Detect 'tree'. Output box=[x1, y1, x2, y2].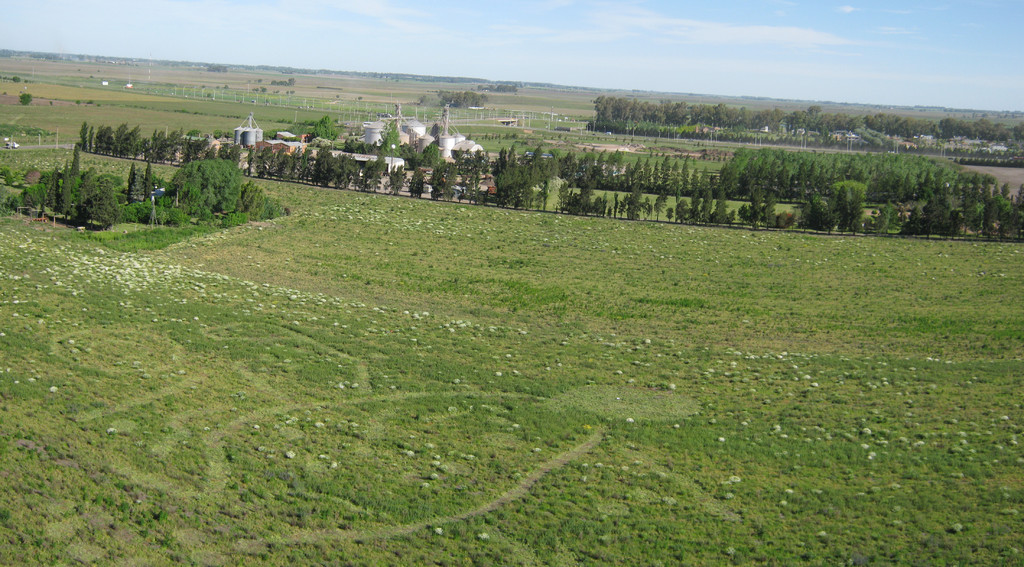
box=[425, 134, 445, 168].
